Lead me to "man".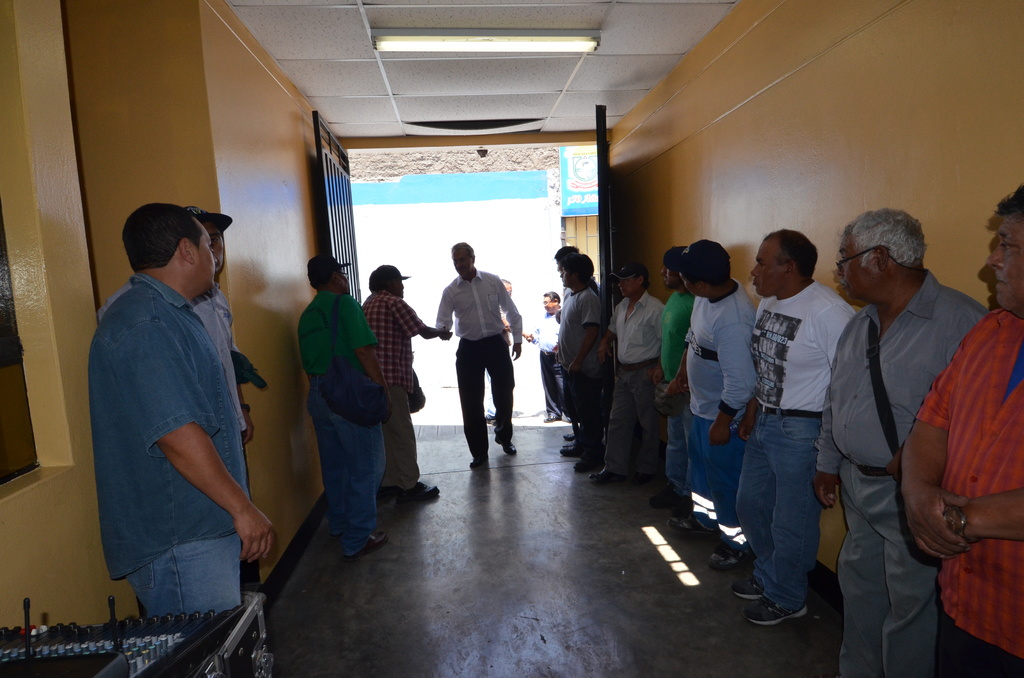
Lead to (x1=432, y1=239, x2=527, y2=465).
